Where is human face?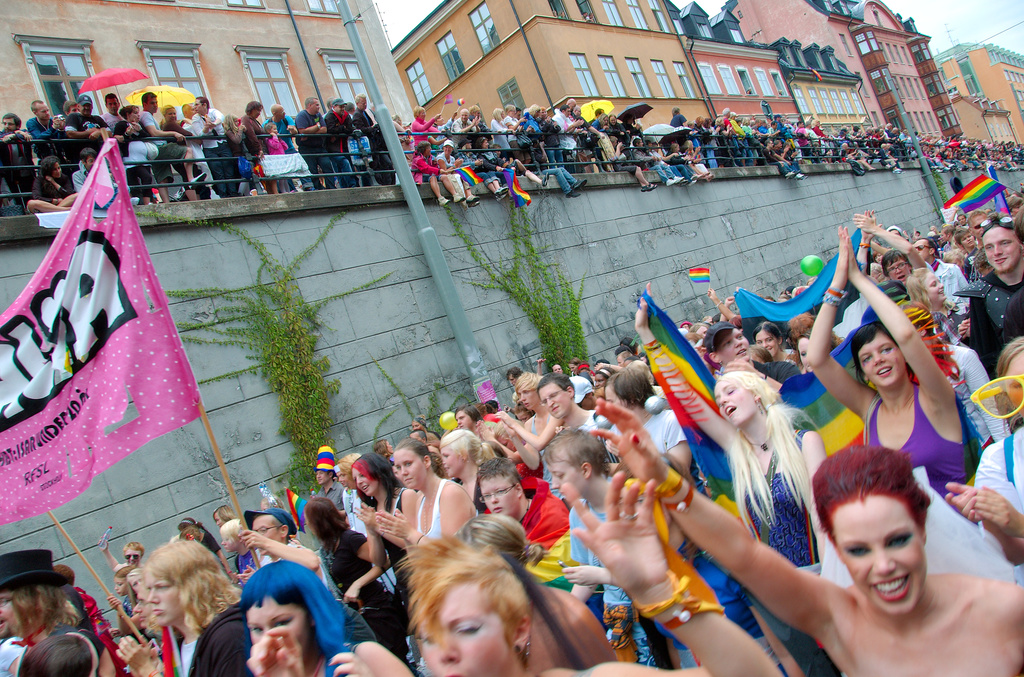
(353,468,371,505).
